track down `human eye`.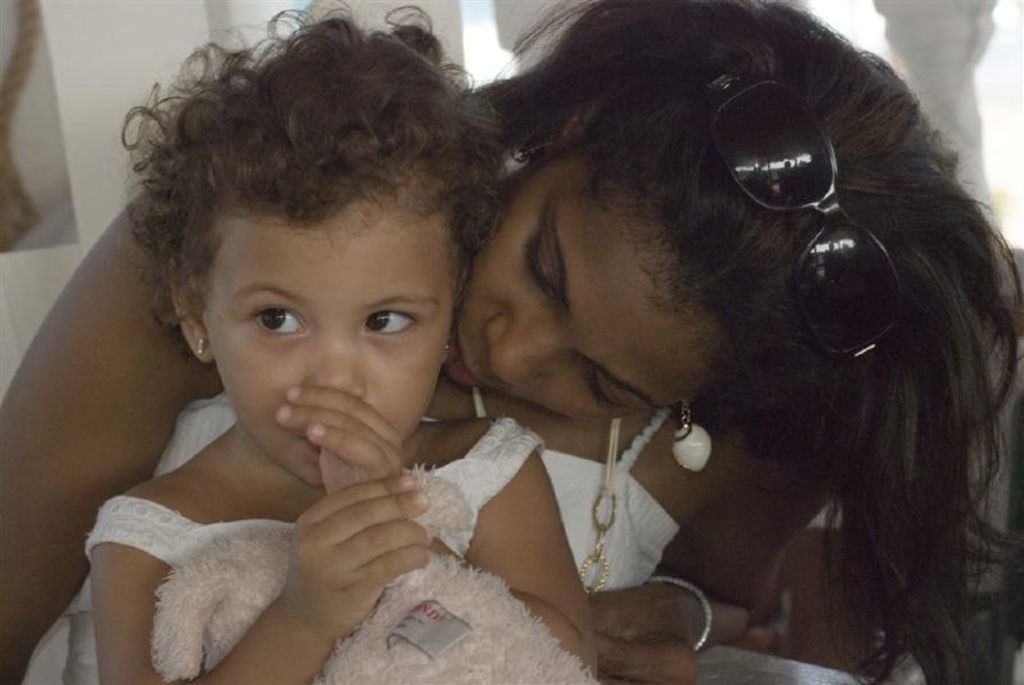
Tracked to {"x1": 246, "y1": 303, "x2": 312, "y2": 342}.
